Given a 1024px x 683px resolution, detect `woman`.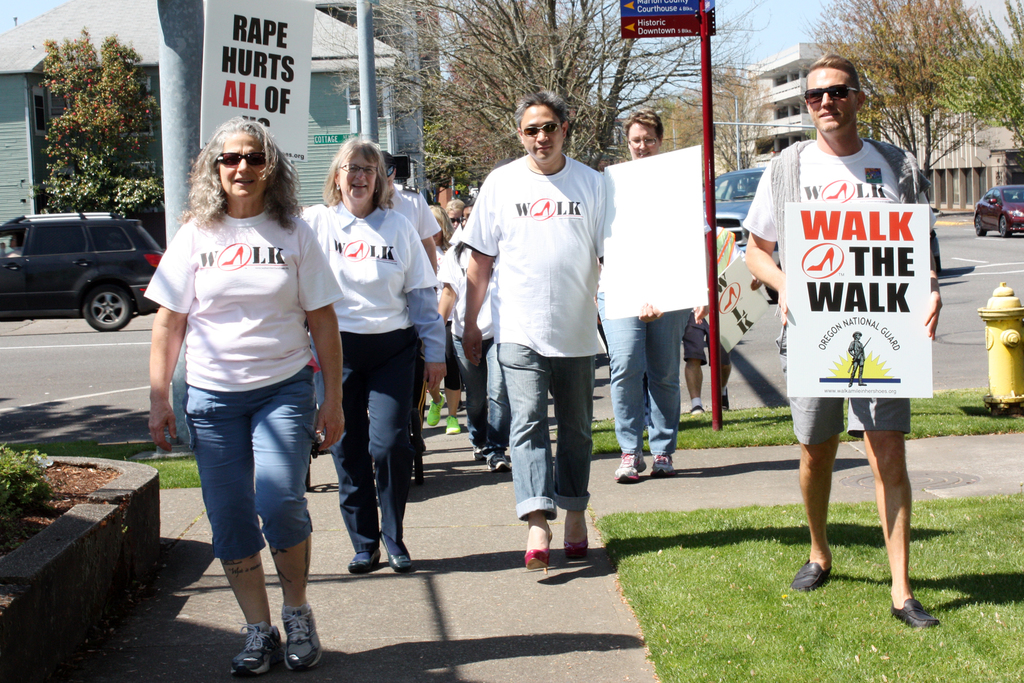
left=446, top=201, right=468, bottom=229.
